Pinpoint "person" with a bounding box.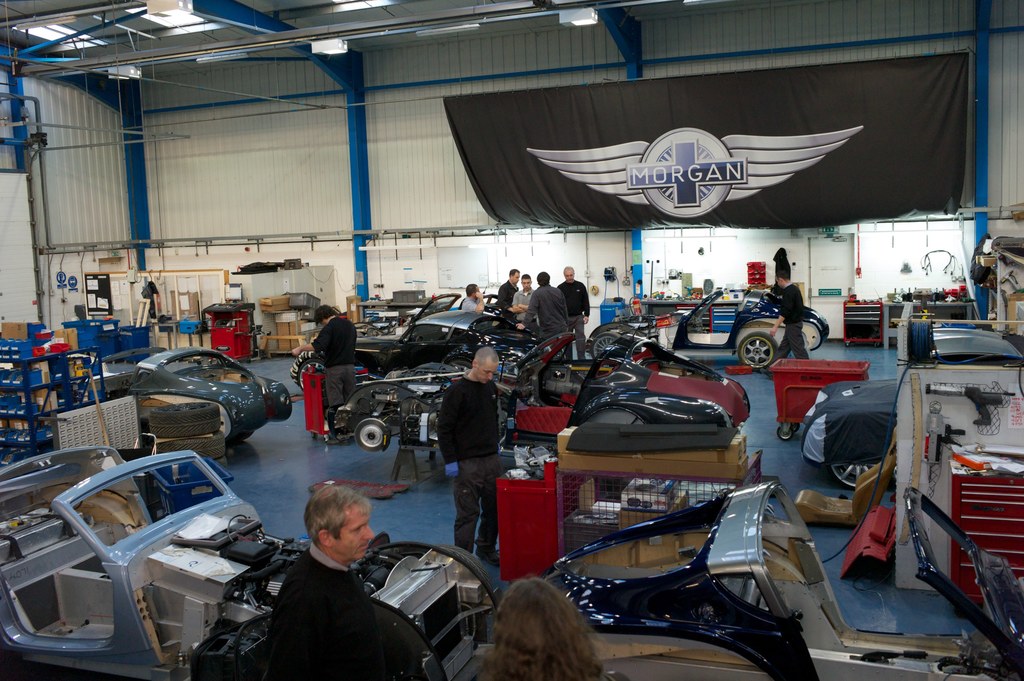
bbox(291, 300, 358, 447).
